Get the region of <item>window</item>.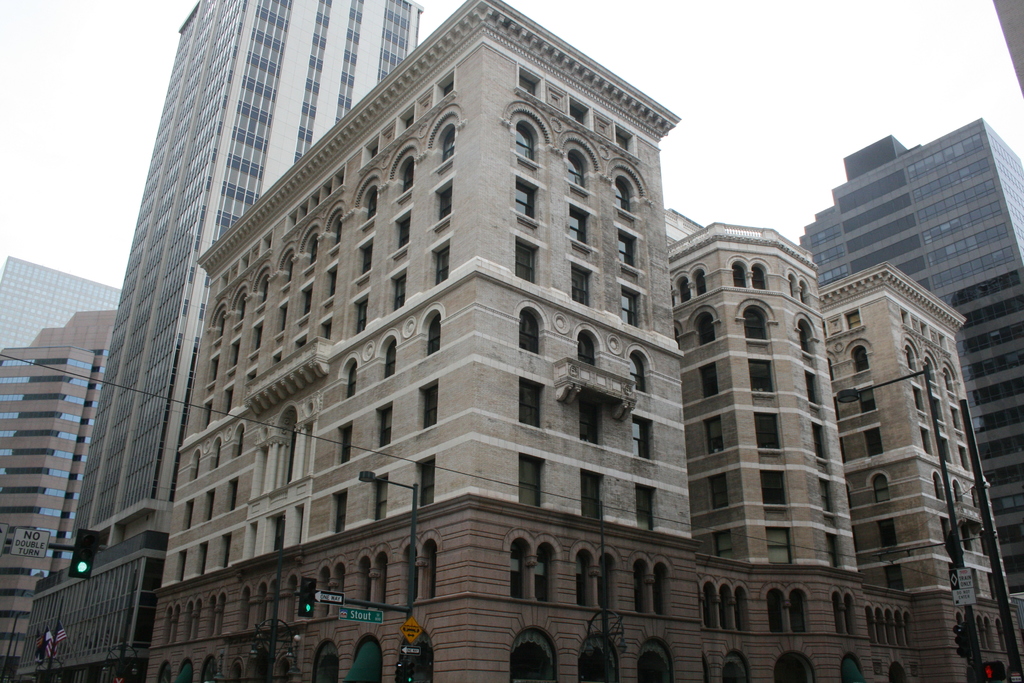
region(714, 536, 733, 562).
